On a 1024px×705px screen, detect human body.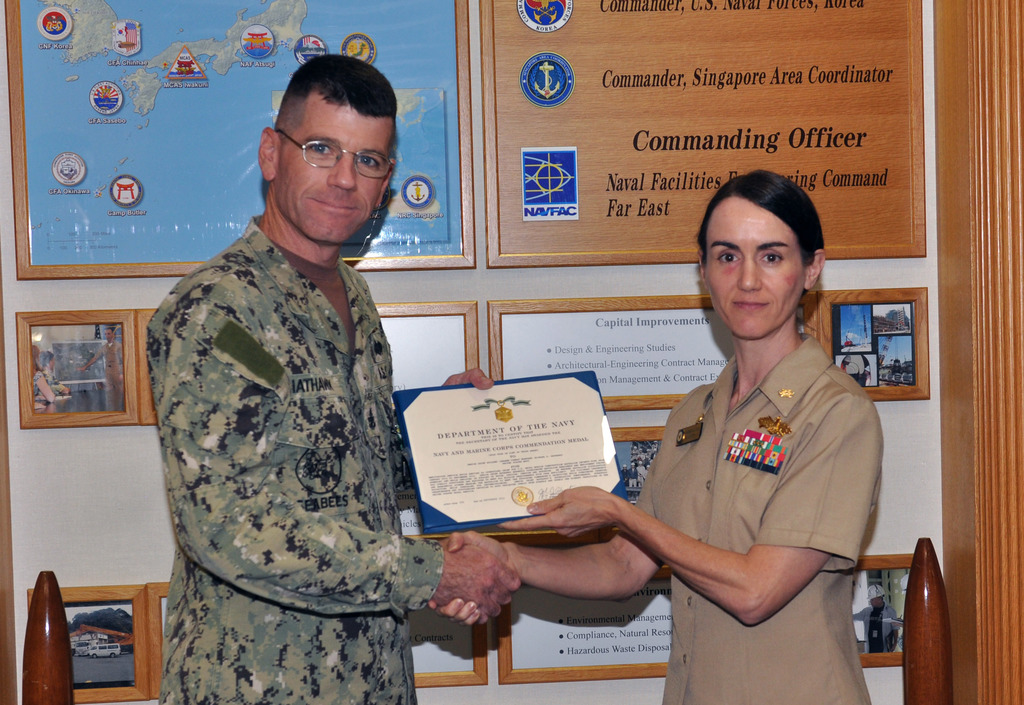
<bbox>257, 48, 400, 246</bbox>.
